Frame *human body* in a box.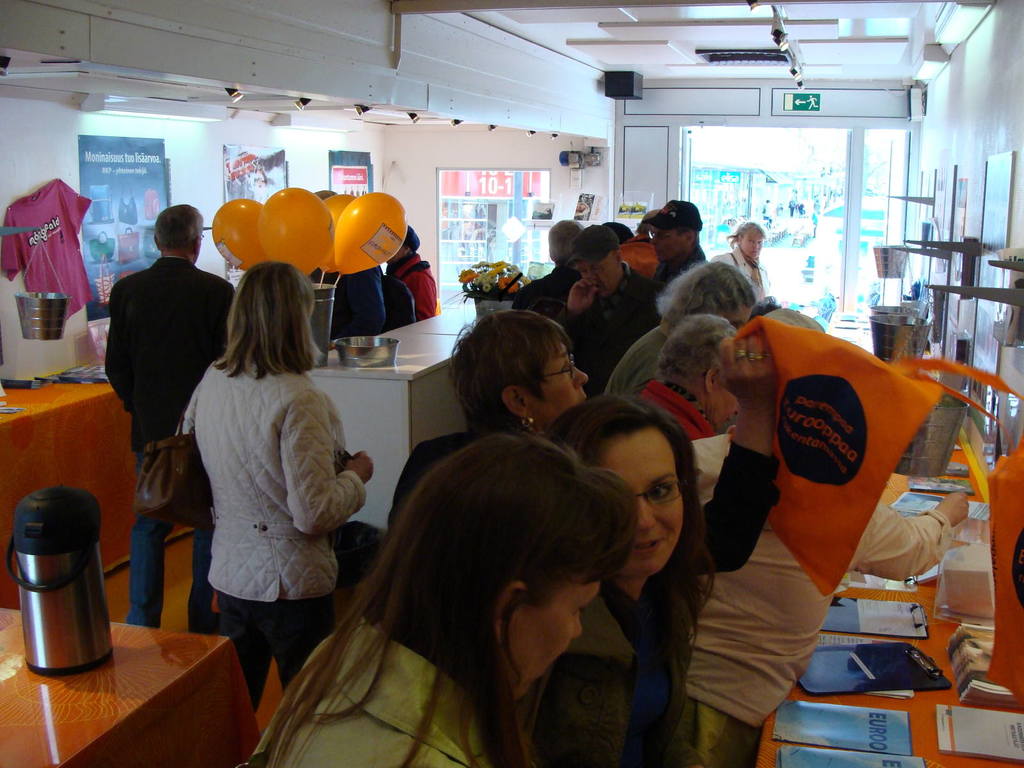
region(500, 577, 700, 767).
